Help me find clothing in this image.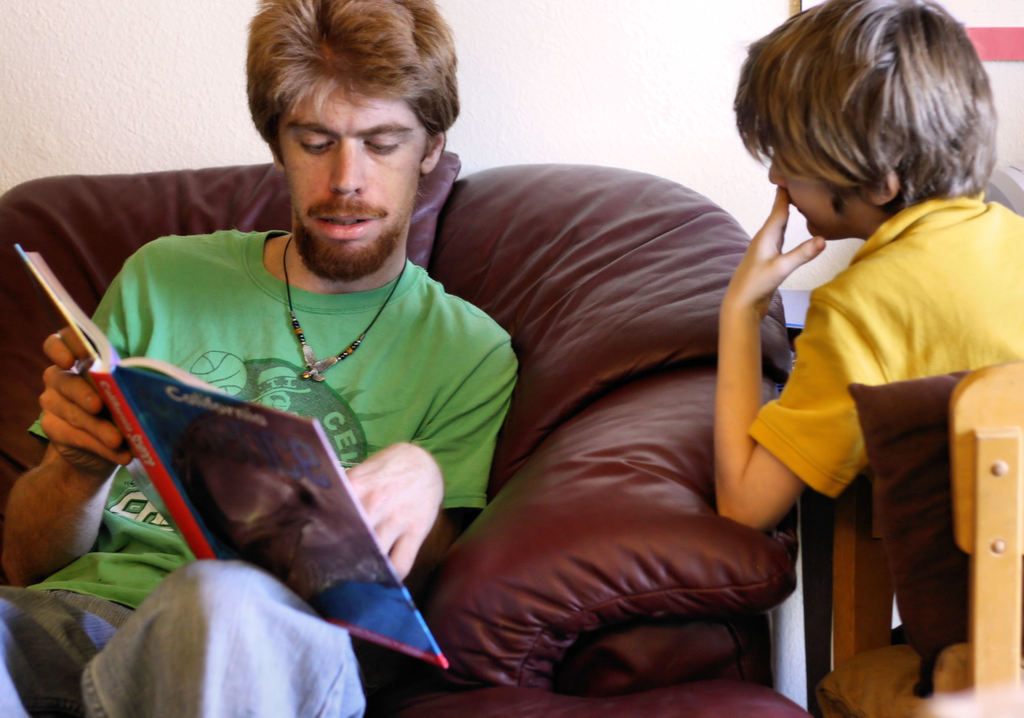
Found it: detection(746, 189, 1023, 717).
